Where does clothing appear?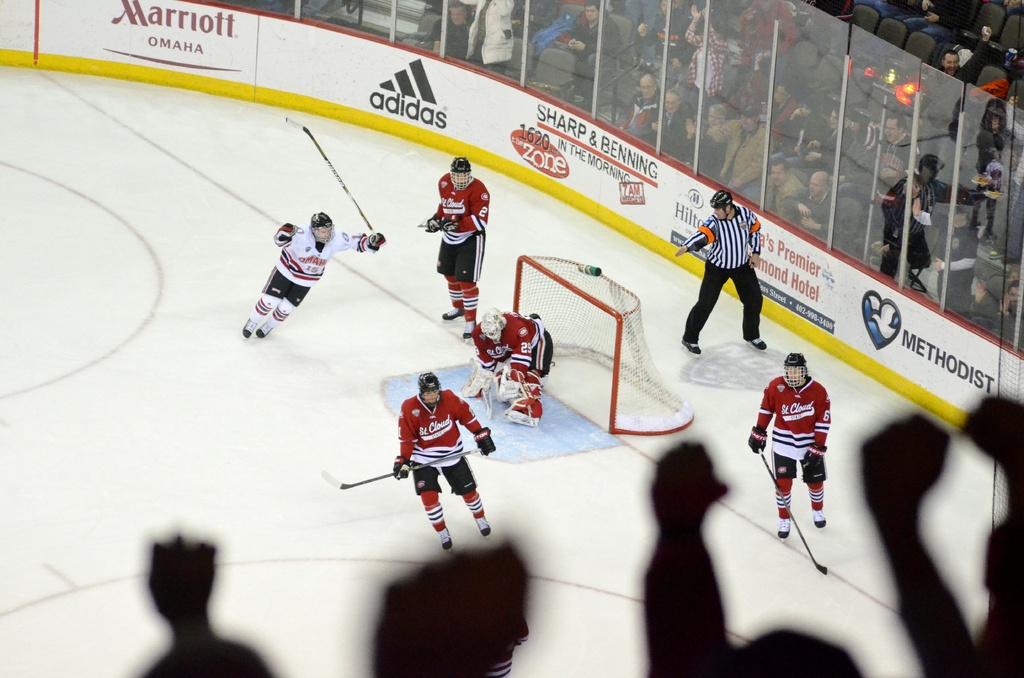
Appears at x1=253, y1=223, x2=371, y2=323.
